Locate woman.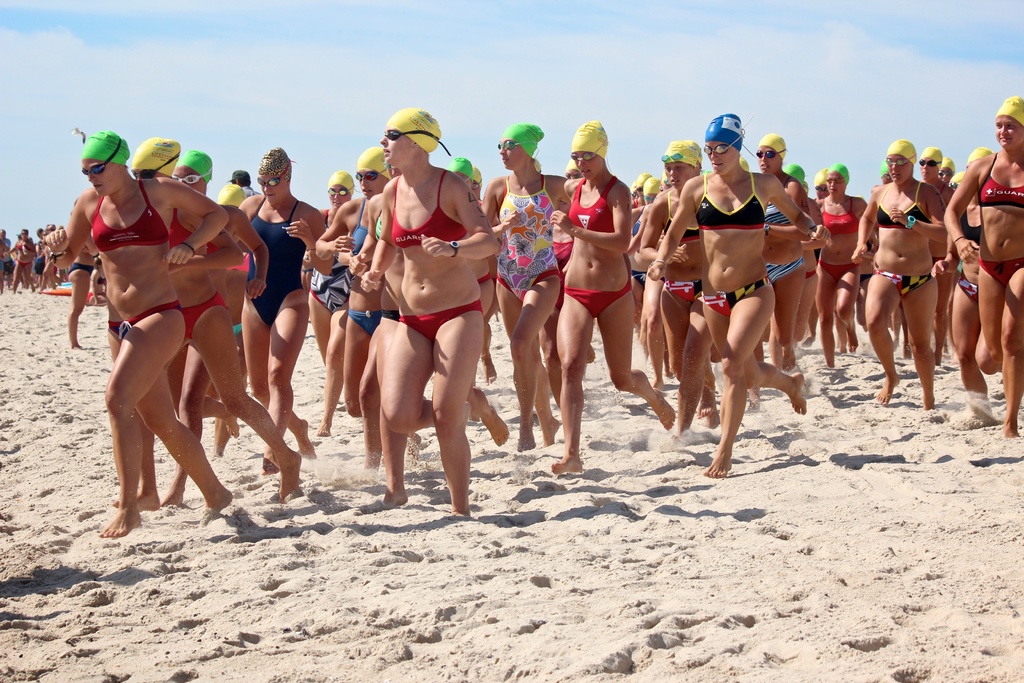
Bounding box: BBox(301, 183, 350, 437).
